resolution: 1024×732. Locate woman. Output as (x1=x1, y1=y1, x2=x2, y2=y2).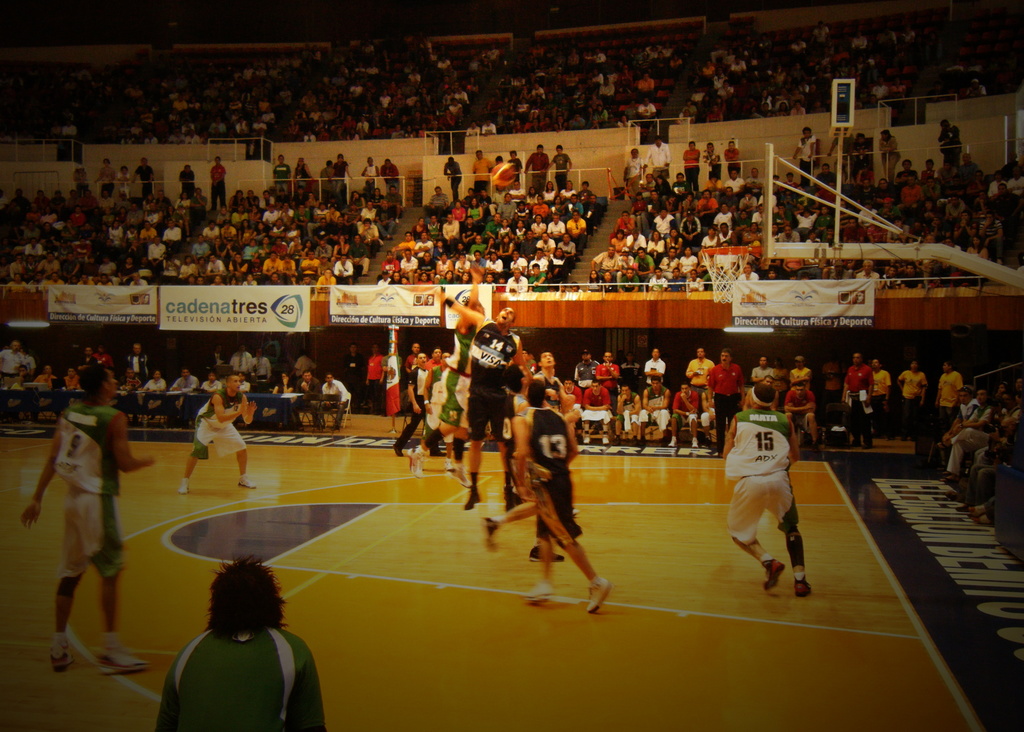
(x1=202, y1=370, x2=221, y2=391).
